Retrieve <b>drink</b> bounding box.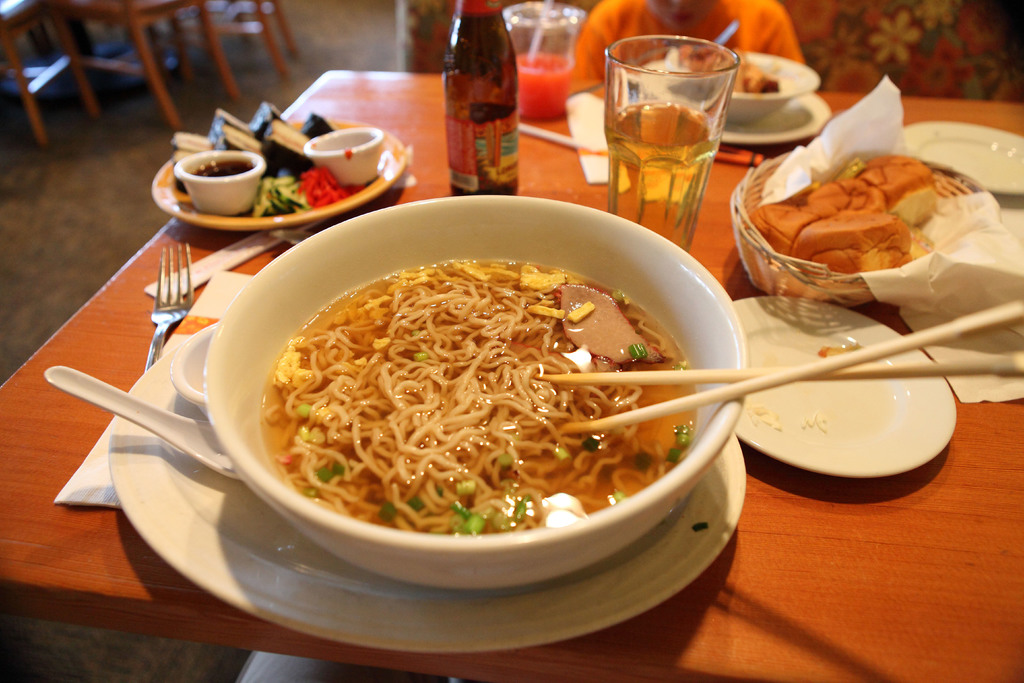
Bounding box: [515, 51, 576, 120].
